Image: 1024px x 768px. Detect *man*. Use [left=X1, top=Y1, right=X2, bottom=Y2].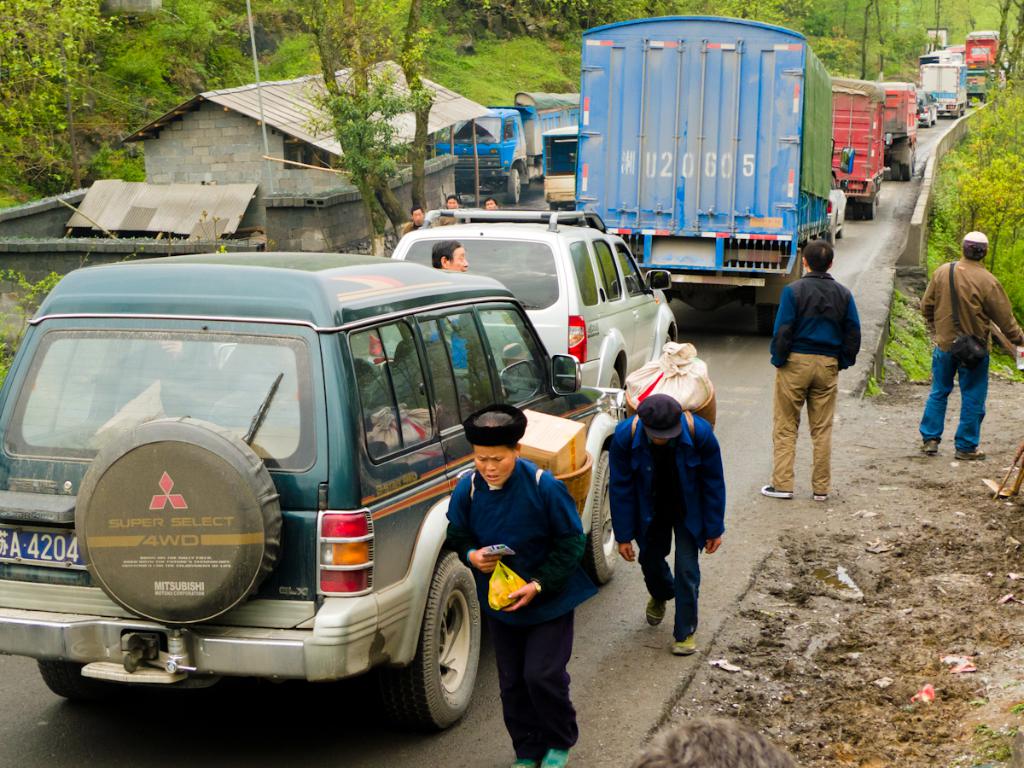
[left=438, top=192, right=462, bottom=226].
